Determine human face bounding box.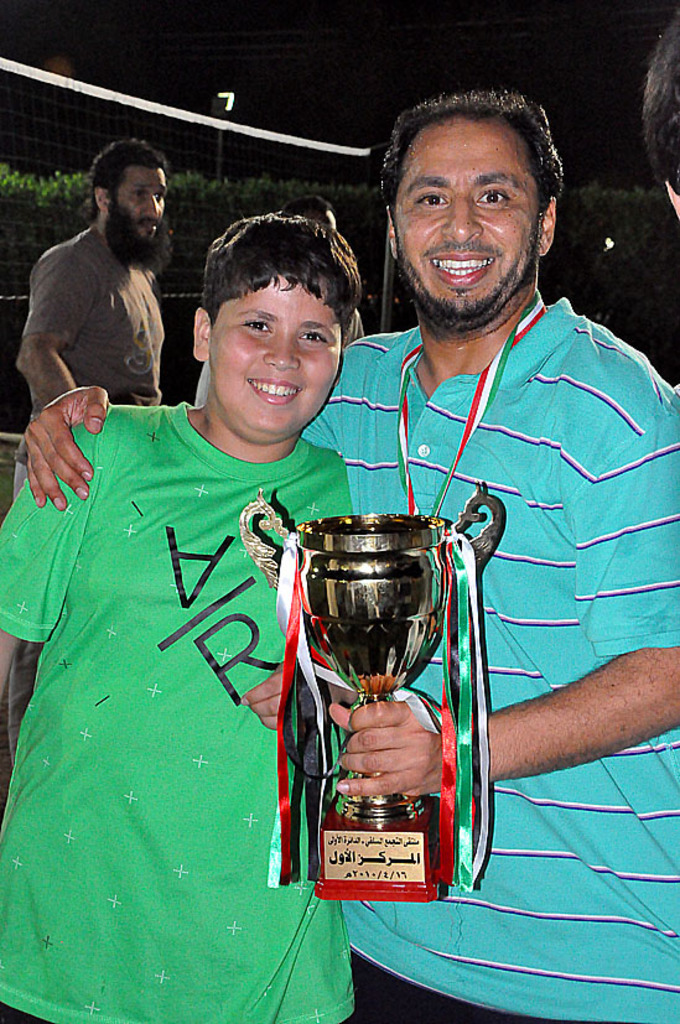
Determined: box(114, 166, 163, 246).
